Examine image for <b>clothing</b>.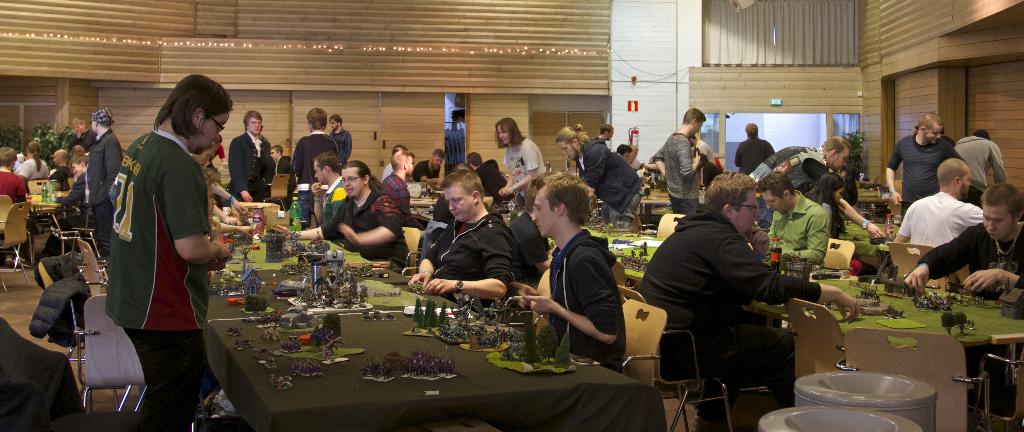
Examination result: bbox=(539, 228, 623, 372).
